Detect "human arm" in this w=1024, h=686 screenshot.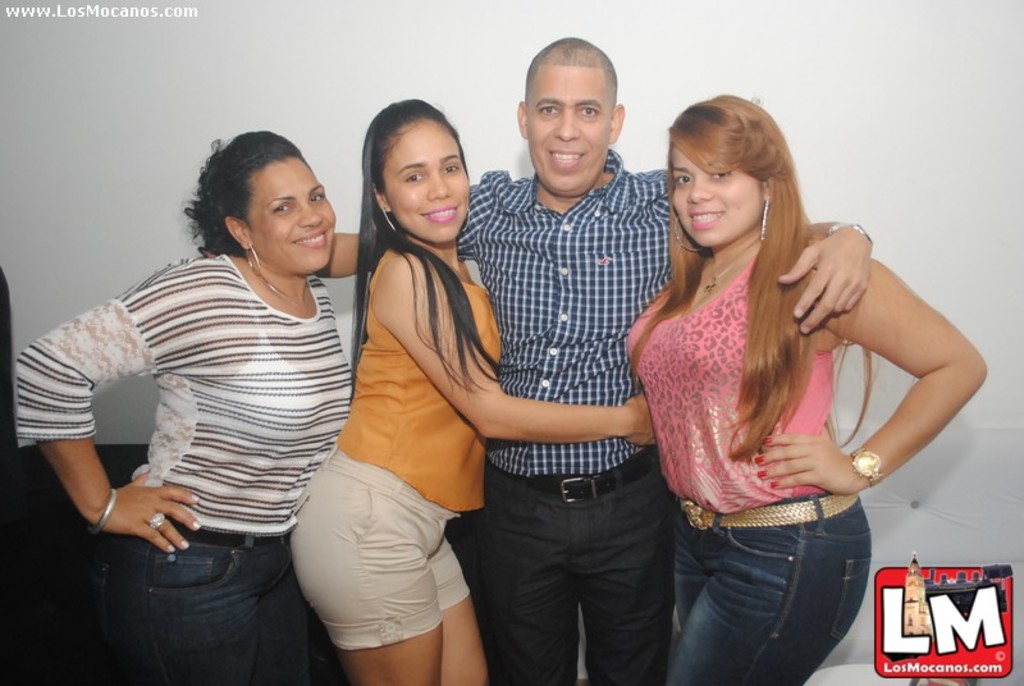
Detection: <bbox>760, 242, 979, 494</bbox>.
